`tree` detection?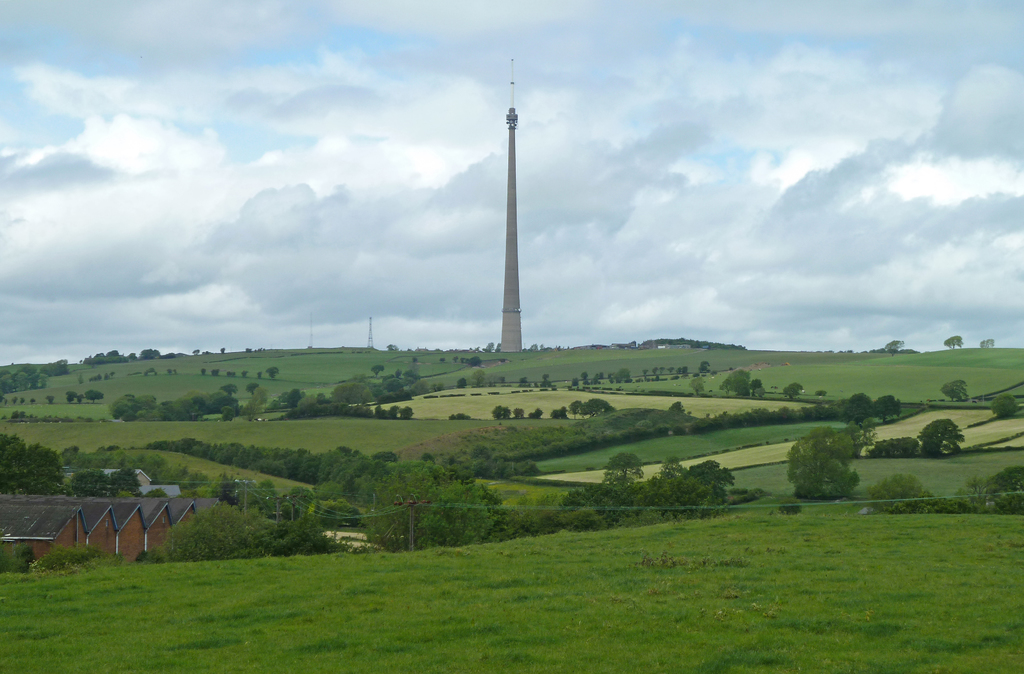
787, 422, 862, 501
